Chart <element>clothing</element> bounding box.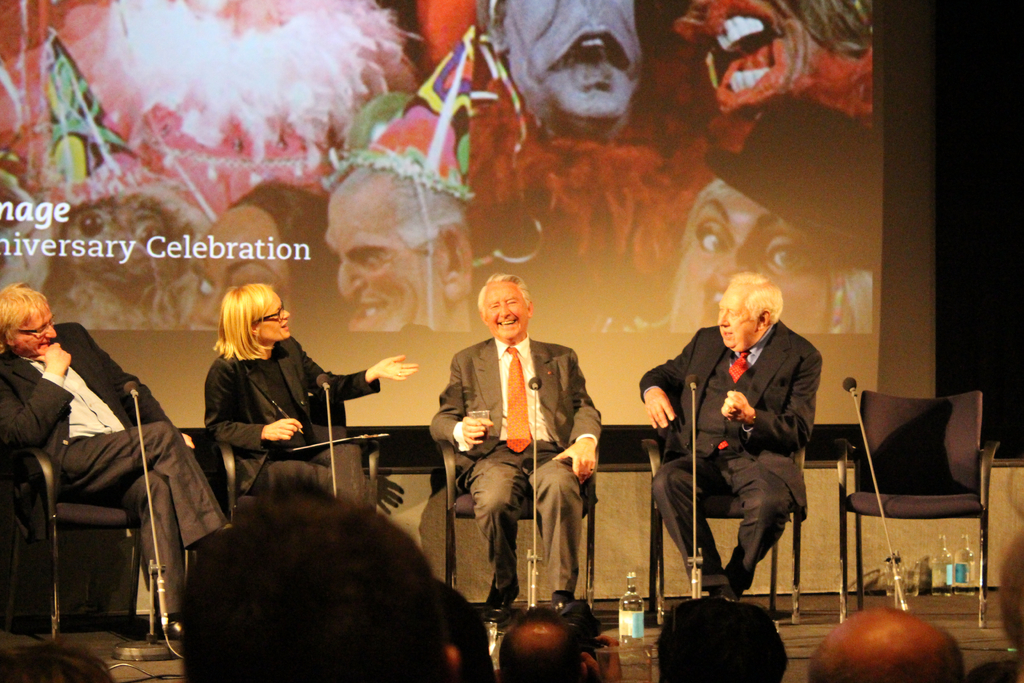
Charted: Rect(2, 323, 227, 623).
